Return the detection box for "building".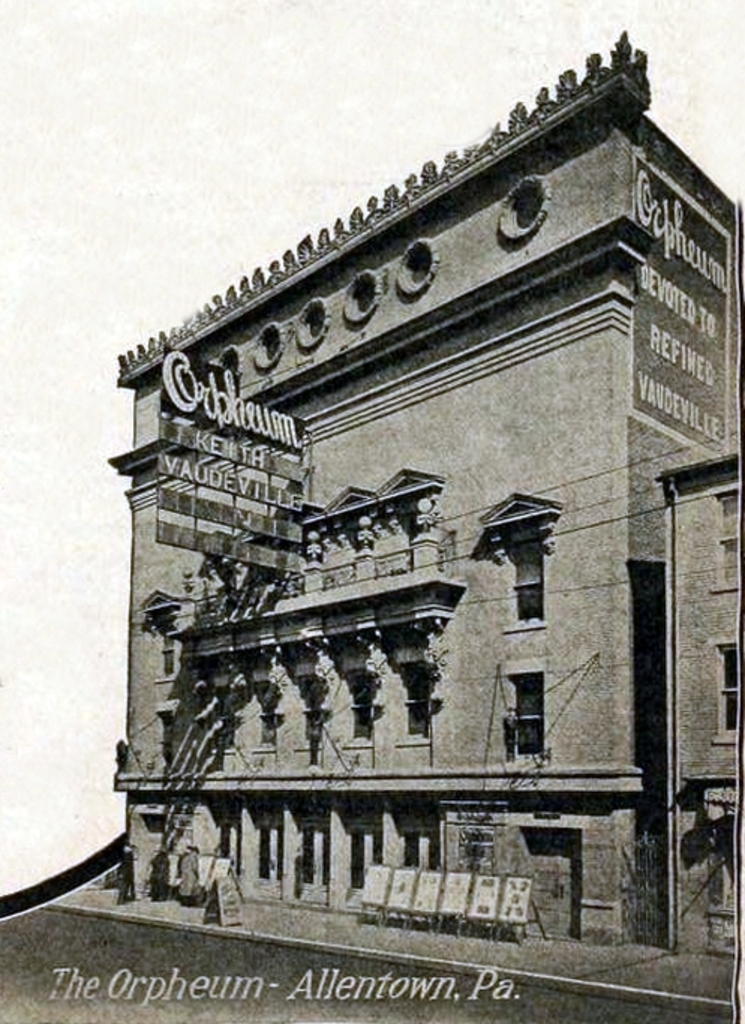
{"left": 102, "top": 27, "right": 744, "bottom": 1023}.
